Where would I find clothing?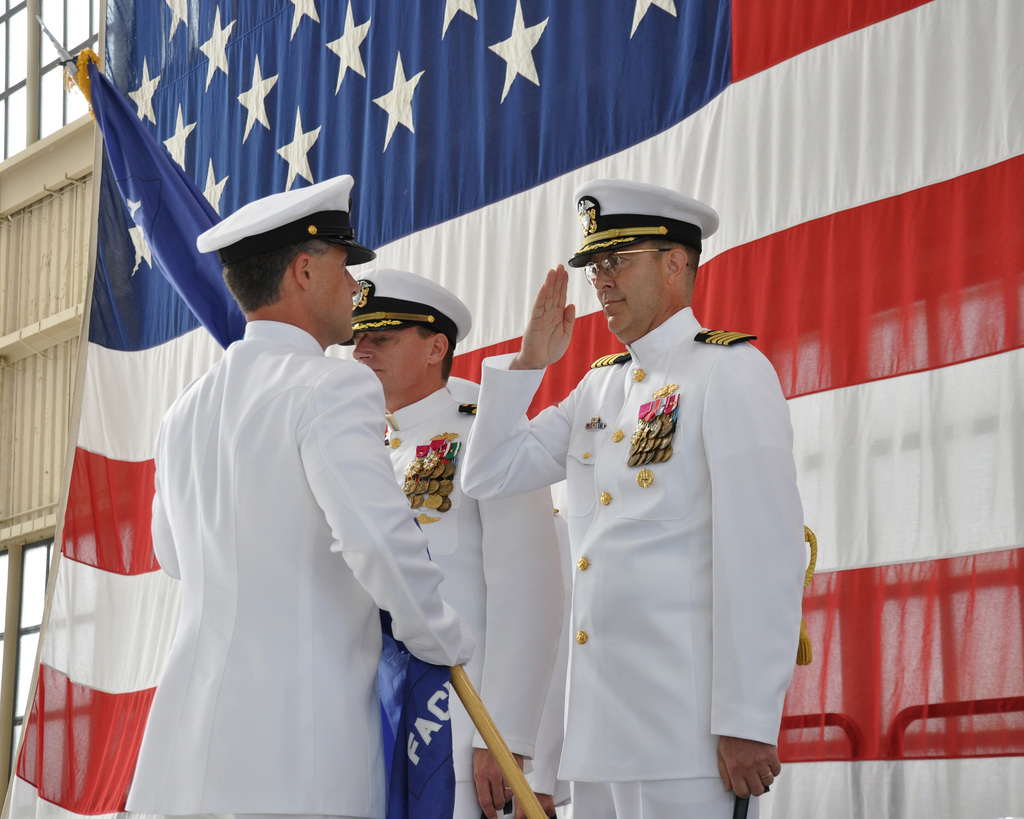
At {"left": 527, "top": 491, "right": 577, "bottom": 818}.
